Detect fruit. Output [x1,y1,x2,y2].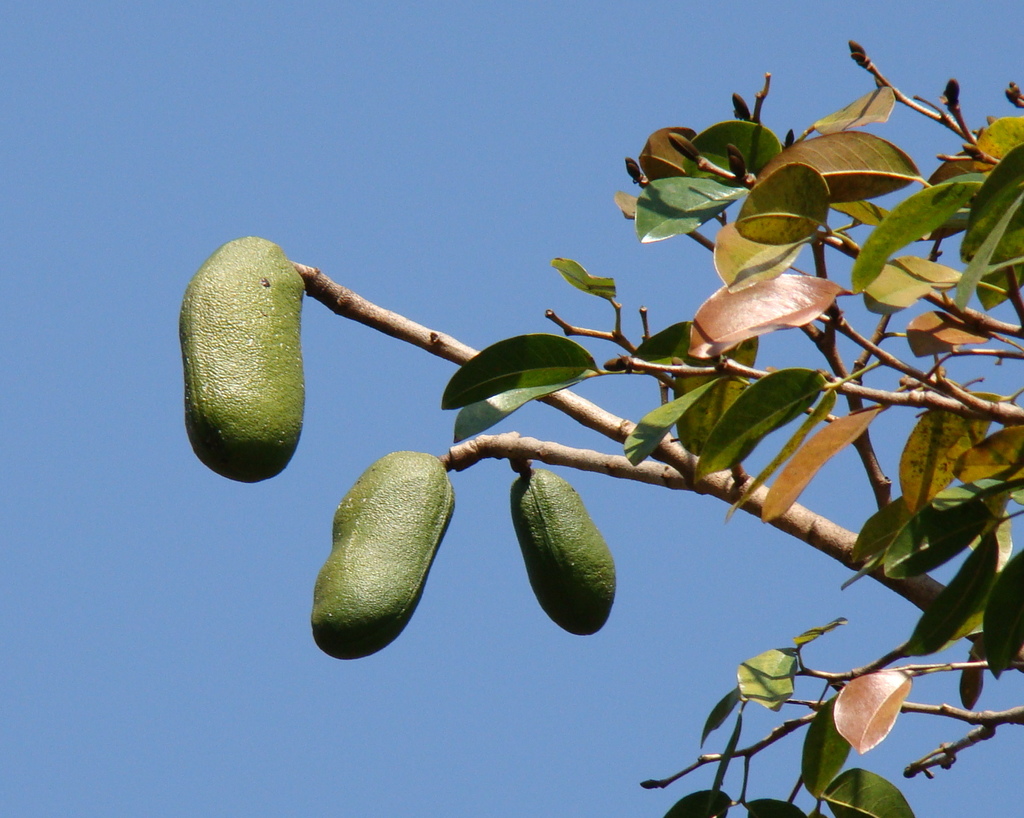
[305,441,460,668].
